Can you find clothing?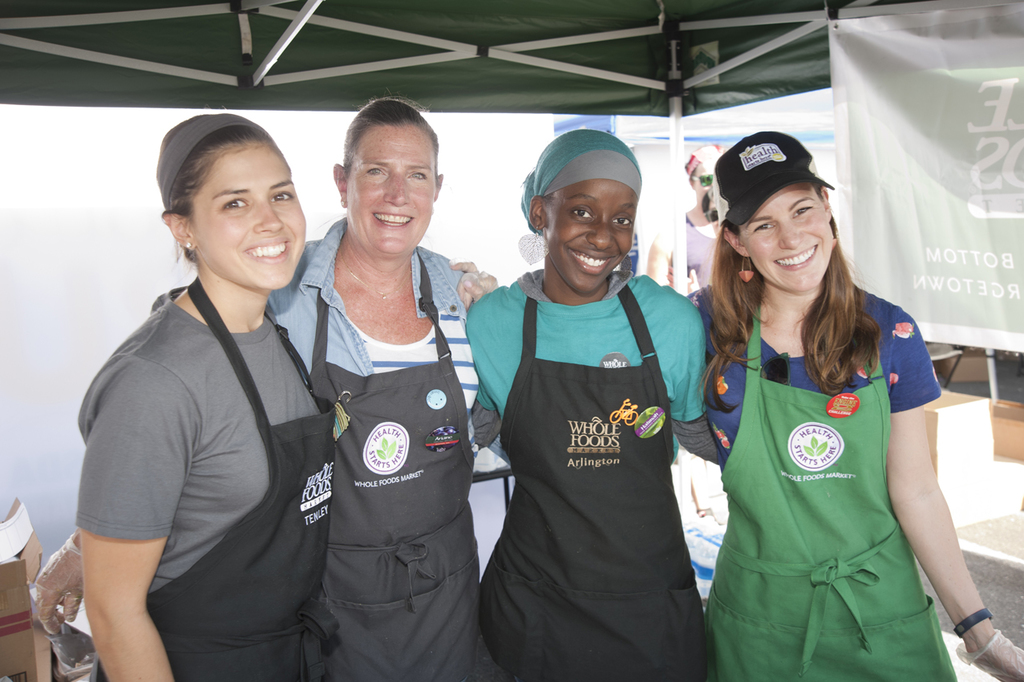
Yes, bounding box: {"left": 666, "top": 262, "right": 942, "bottom": 681}.
